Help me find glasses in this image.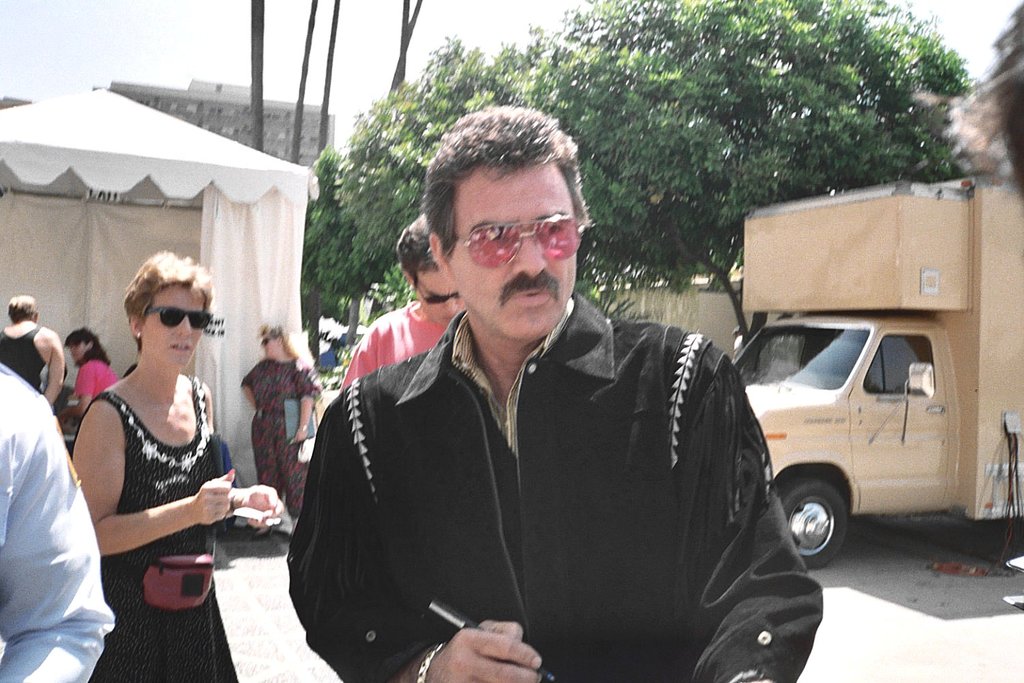
Found it: BBox(410, 278, 458, 308).
